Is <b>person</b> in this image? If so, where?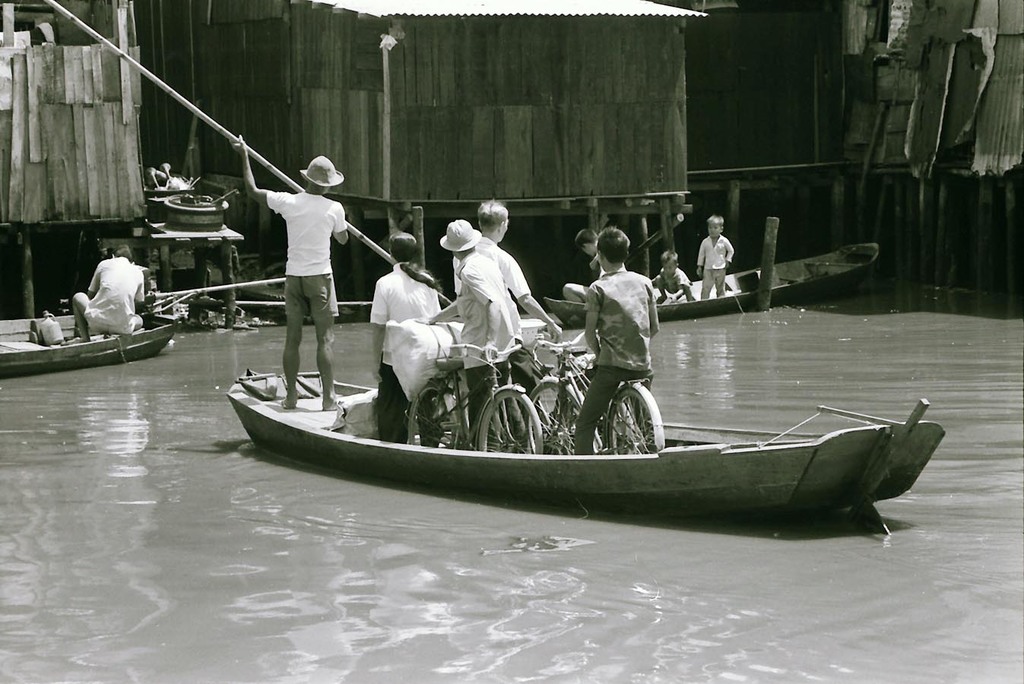
Yes, at (x1=430, y1=220, x2=535, y2=458).
